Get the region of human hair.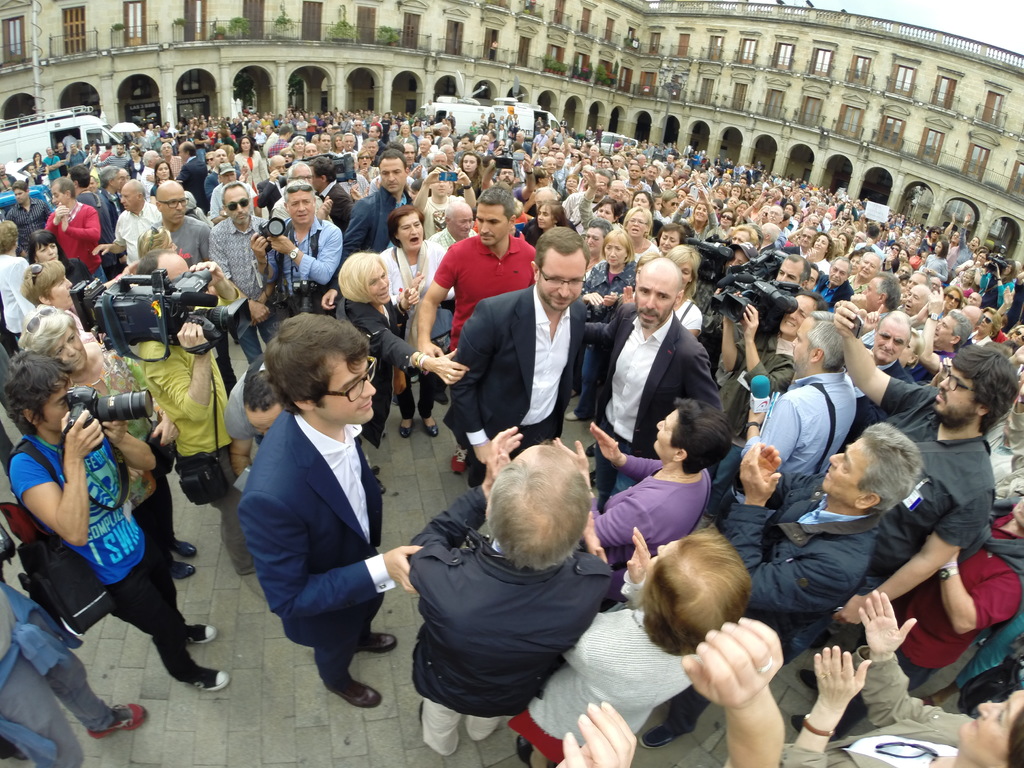
(left=17, top=307, right=82, bottom=360).
